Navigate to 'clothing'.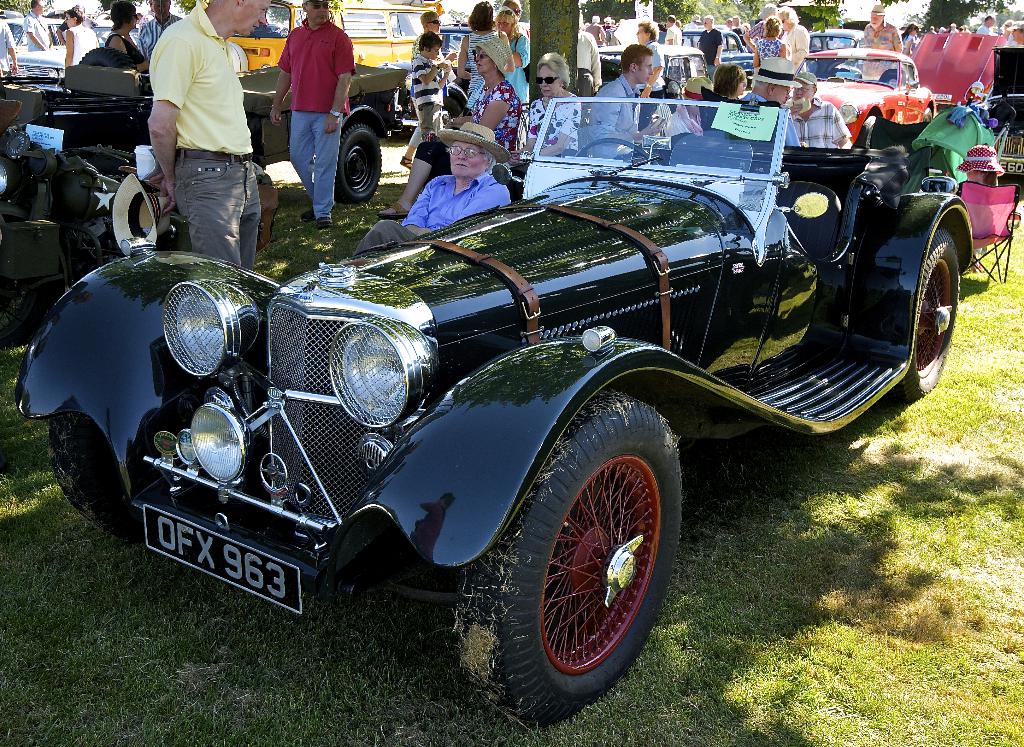
Navigation target: box(136, 9, 184, 70).
